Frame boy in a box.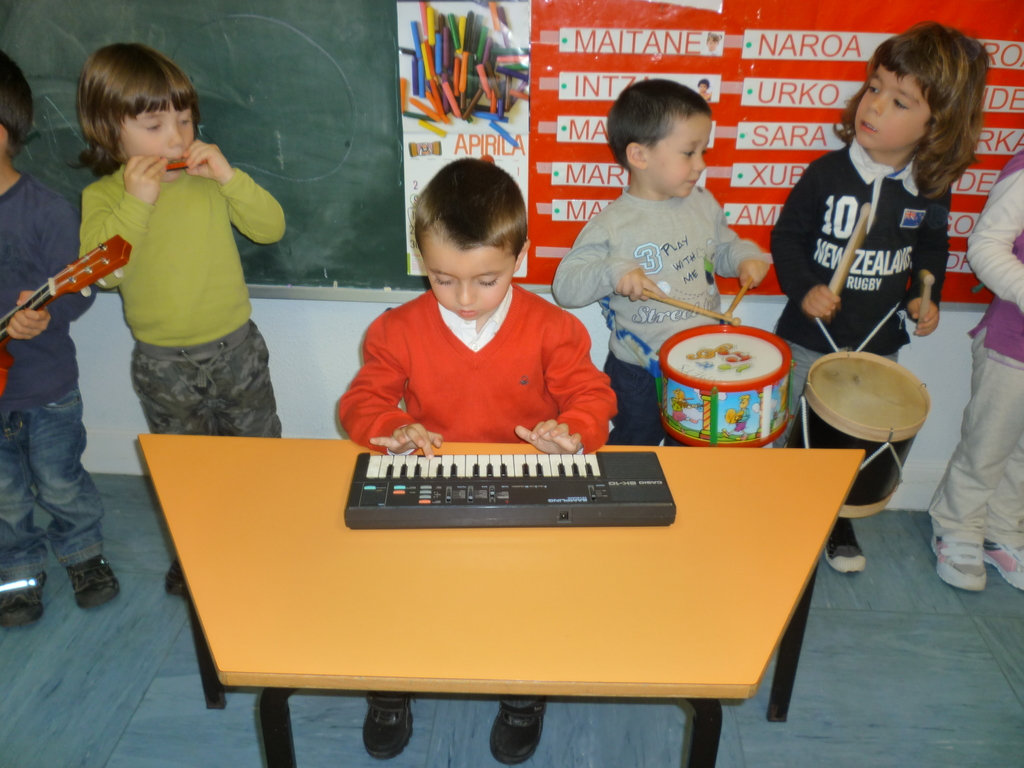
(left=0, top=35, right=95, bottom=639).
